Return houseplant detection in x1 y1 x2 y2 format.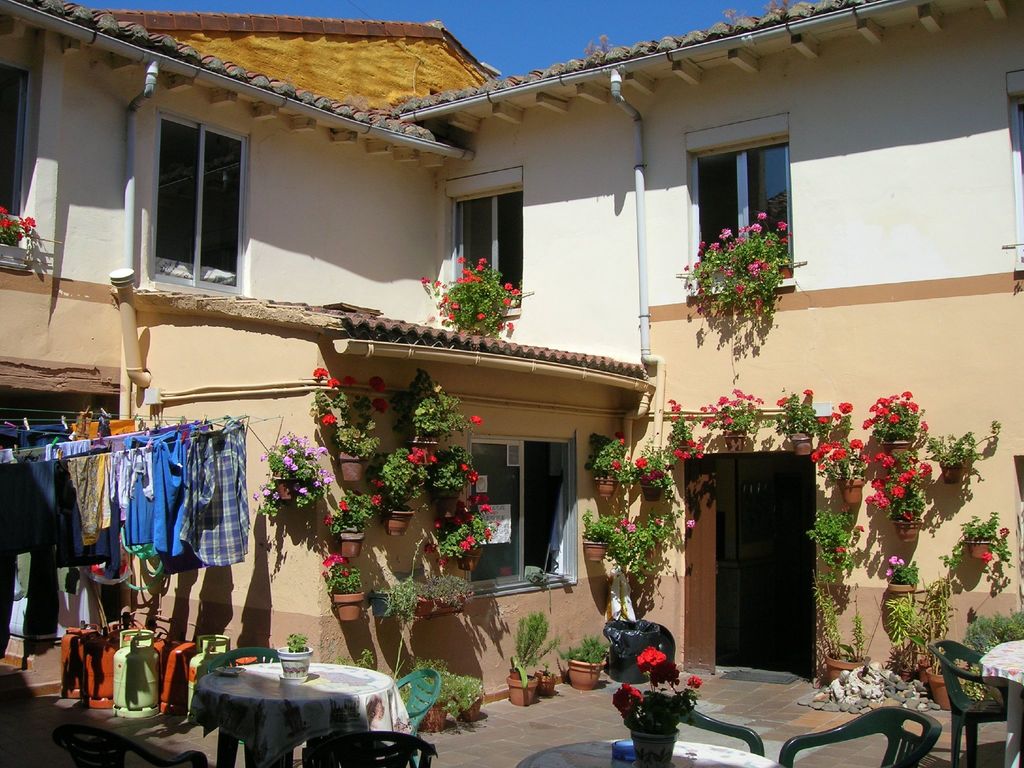
417 654 459 732.
